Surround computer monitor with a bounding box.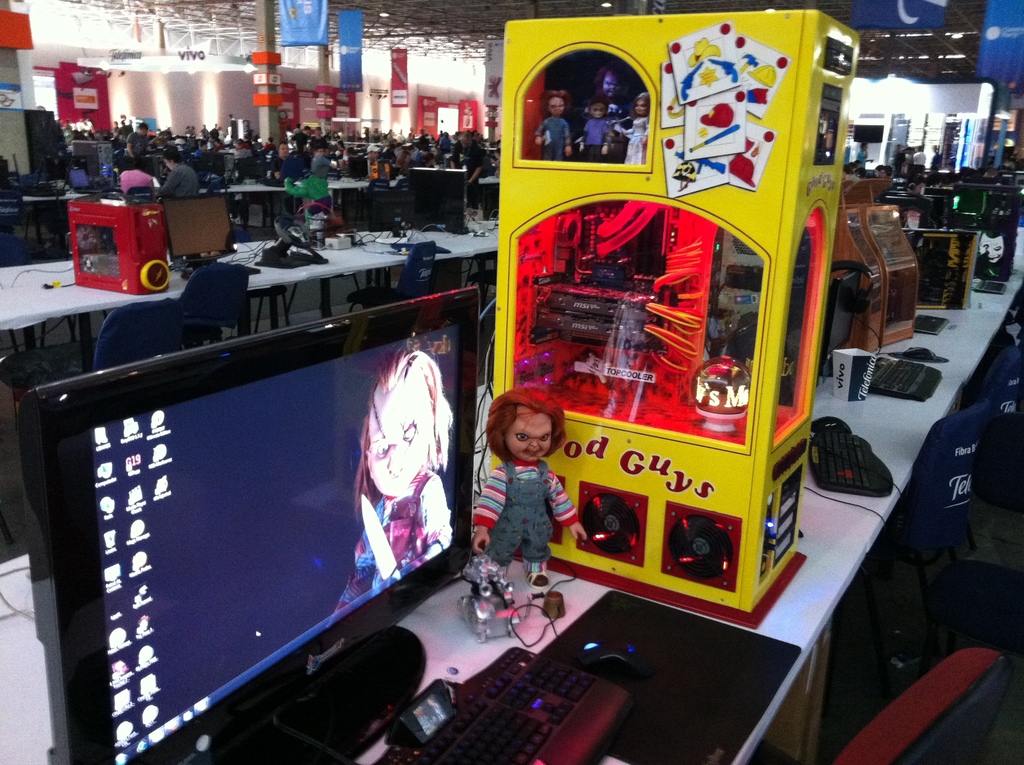
bbox=(163, 192, 239, 282).
